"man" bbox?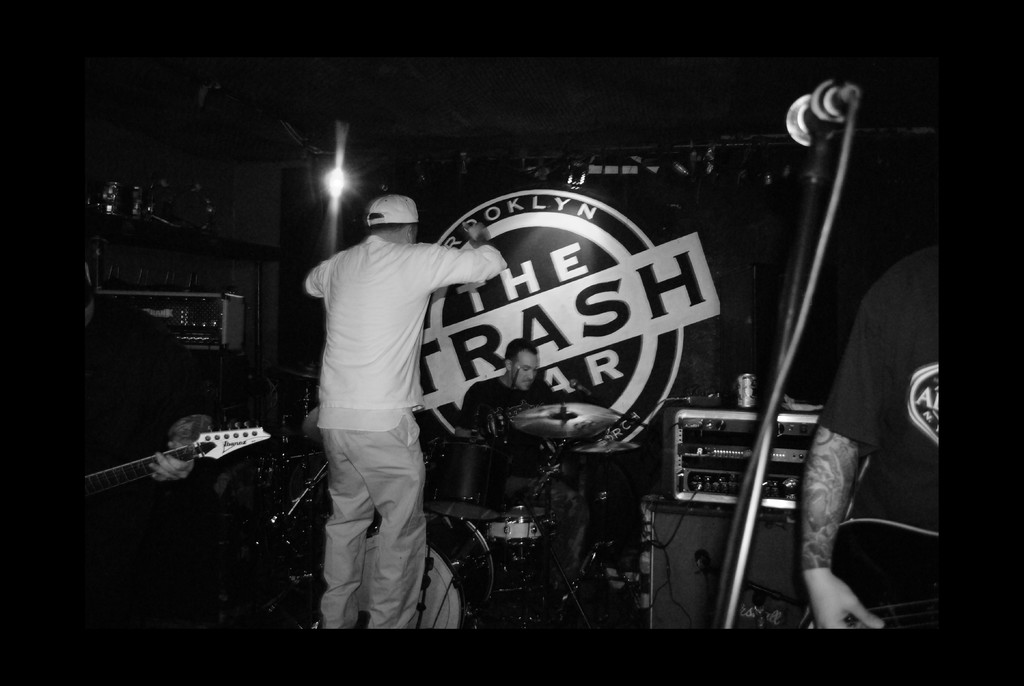
l=84, t=274, r=224, b=633
